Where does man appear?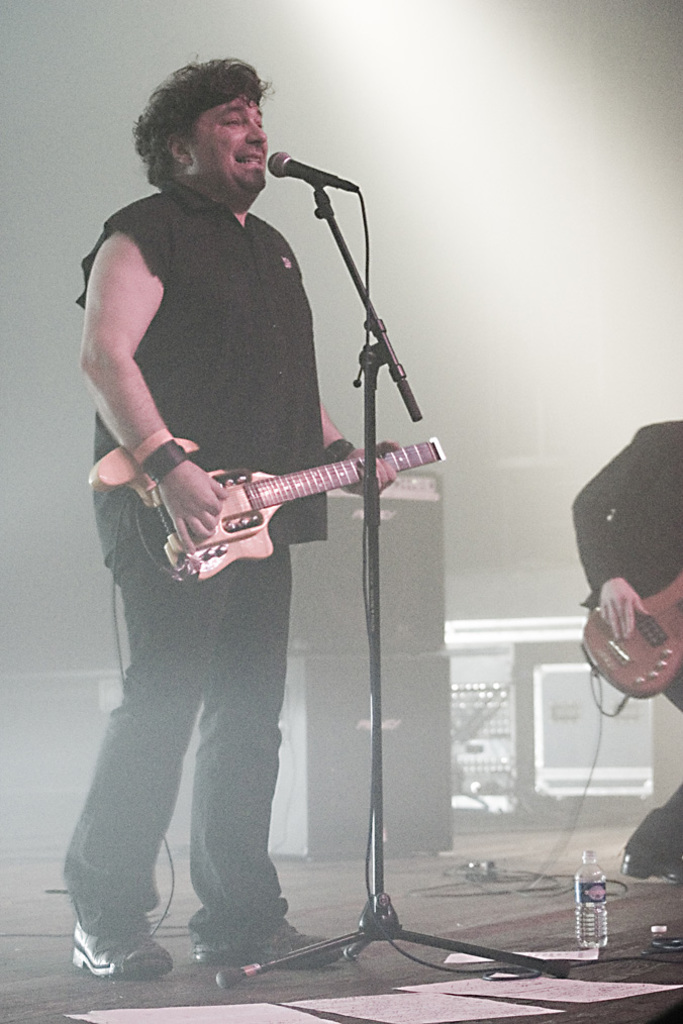
Appears at [59,36,433,848].
